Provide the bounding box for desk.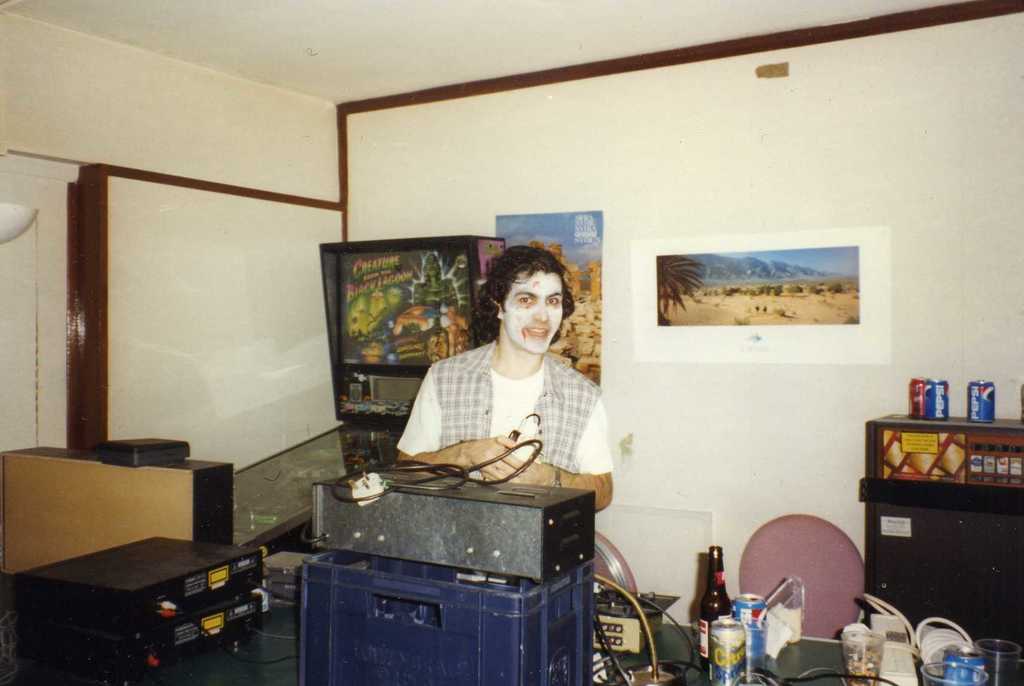
<region>260, 464, 608, 685</region>.
